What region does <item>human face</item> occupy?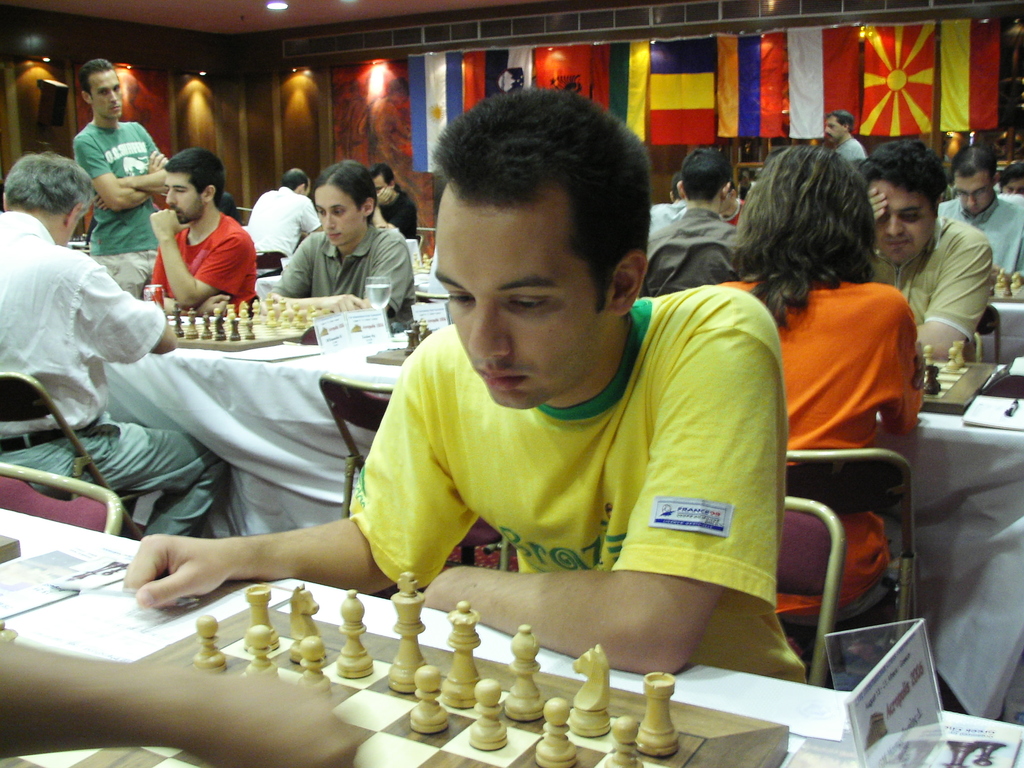
x1=318, y1=188, x2=364, y2=244.
